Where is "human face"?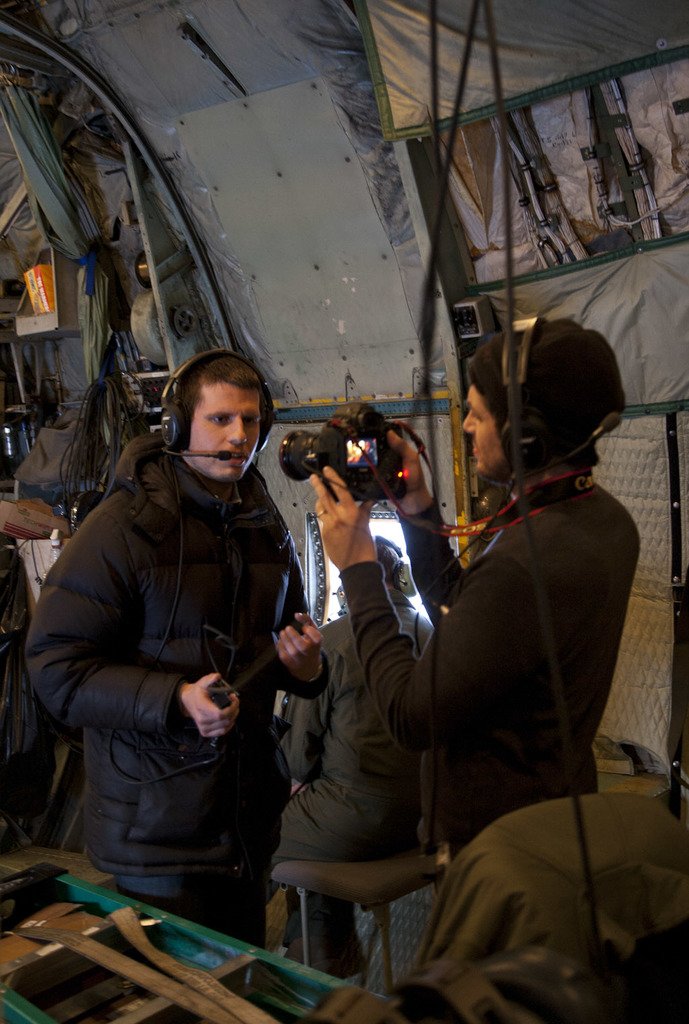
bbox(460, 388, 502, 476).
